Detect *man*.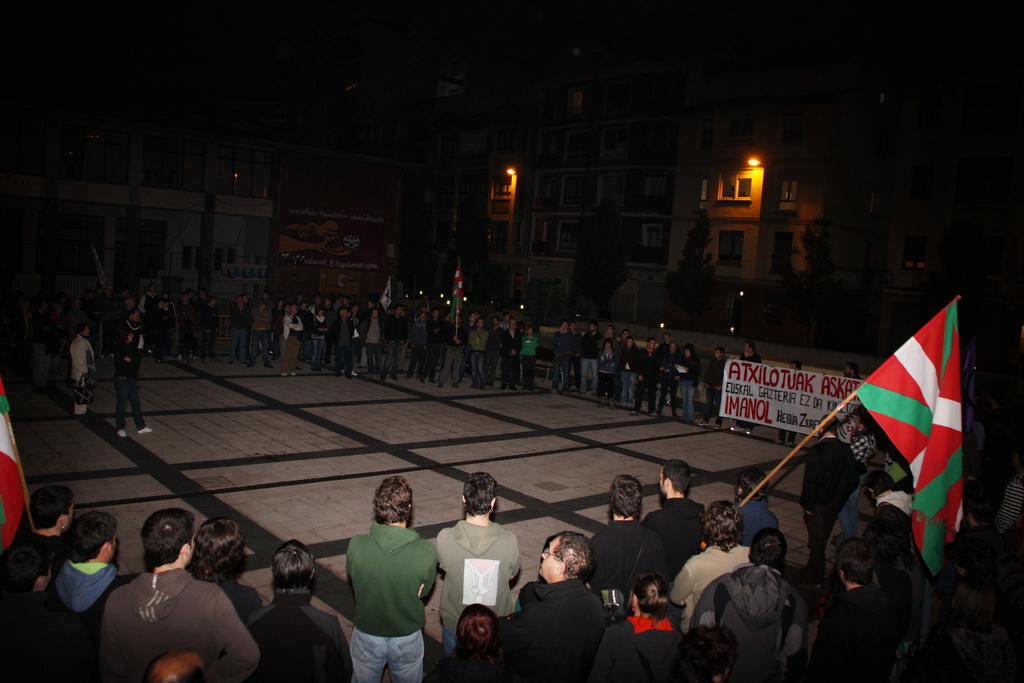
Detected at (436,467,519,651).
